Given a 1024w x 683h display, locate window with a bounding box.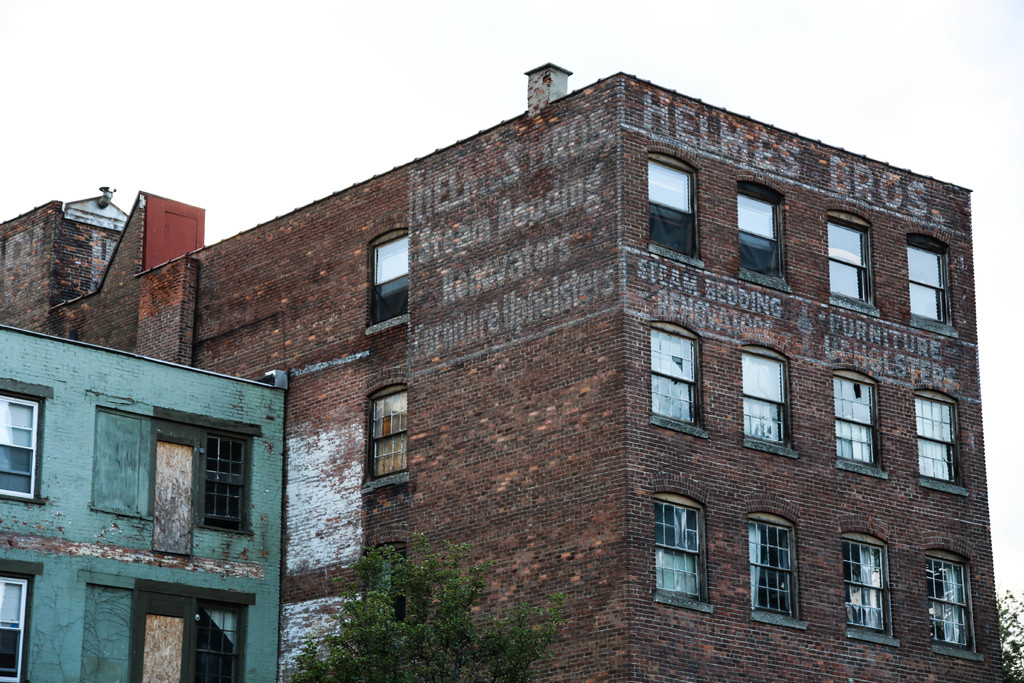
Located: <bbox>1, 557, 33, 677</bbox>.
